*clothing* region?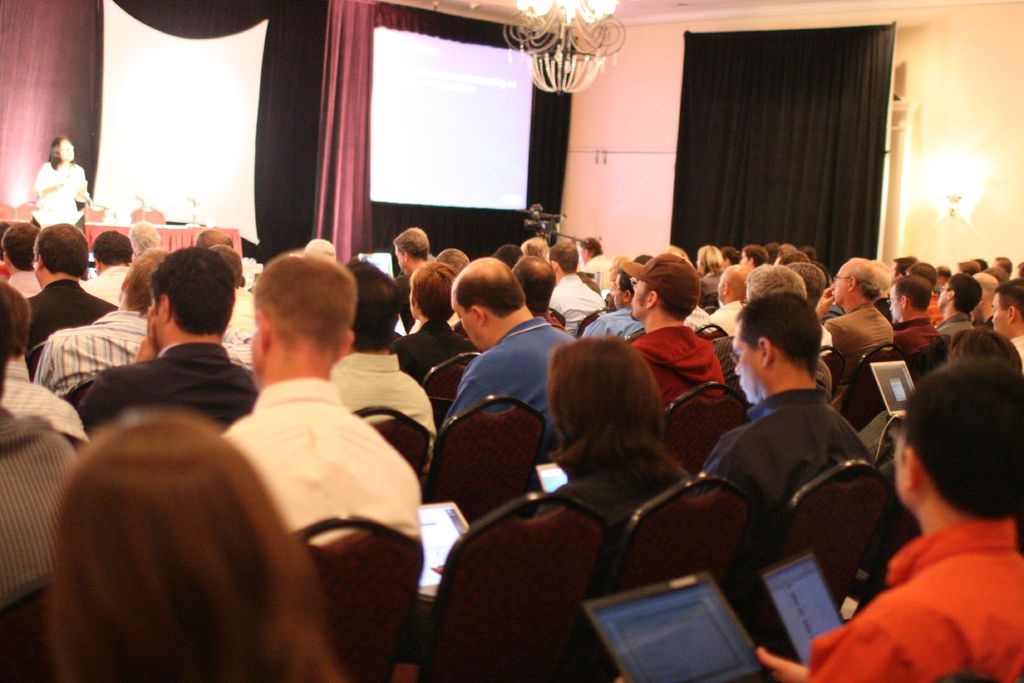
824 472 1012 676
